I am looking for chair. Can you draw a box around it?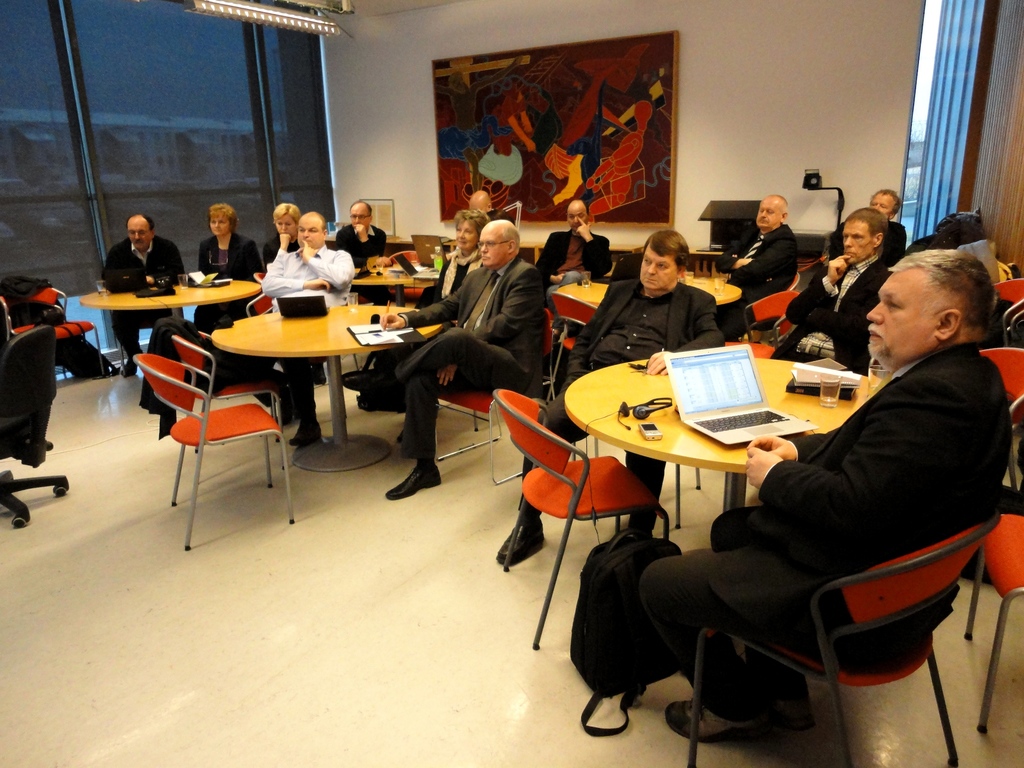
Sure, the bounding box is rect(794, 255, 828, 288).
